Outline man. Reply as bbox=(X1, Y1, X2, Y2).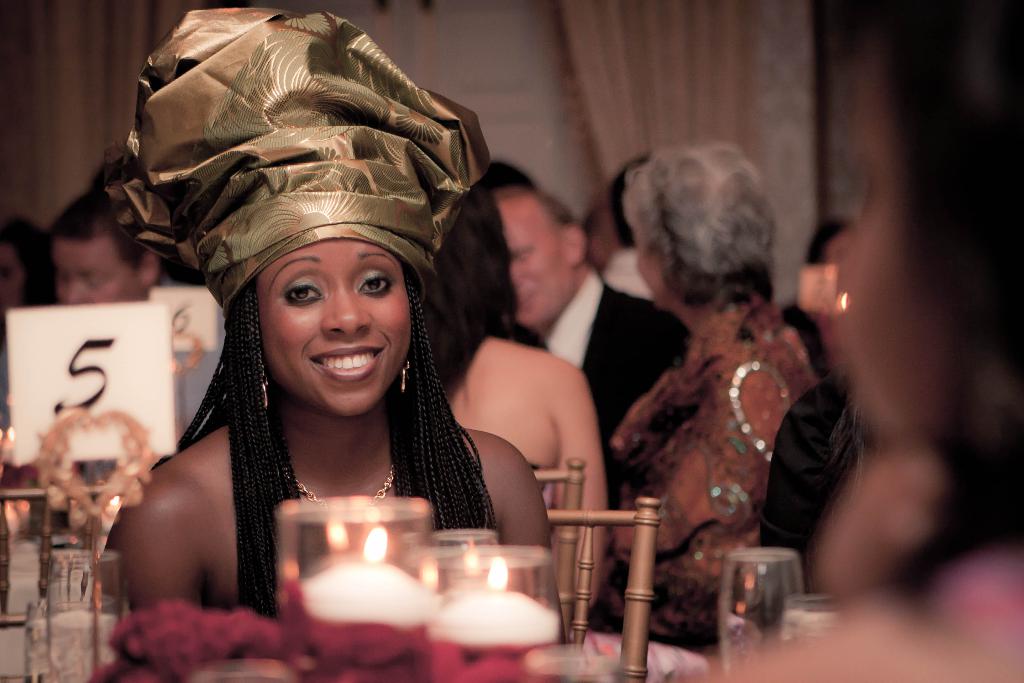
bbox=(484, 183, 691, 534).
